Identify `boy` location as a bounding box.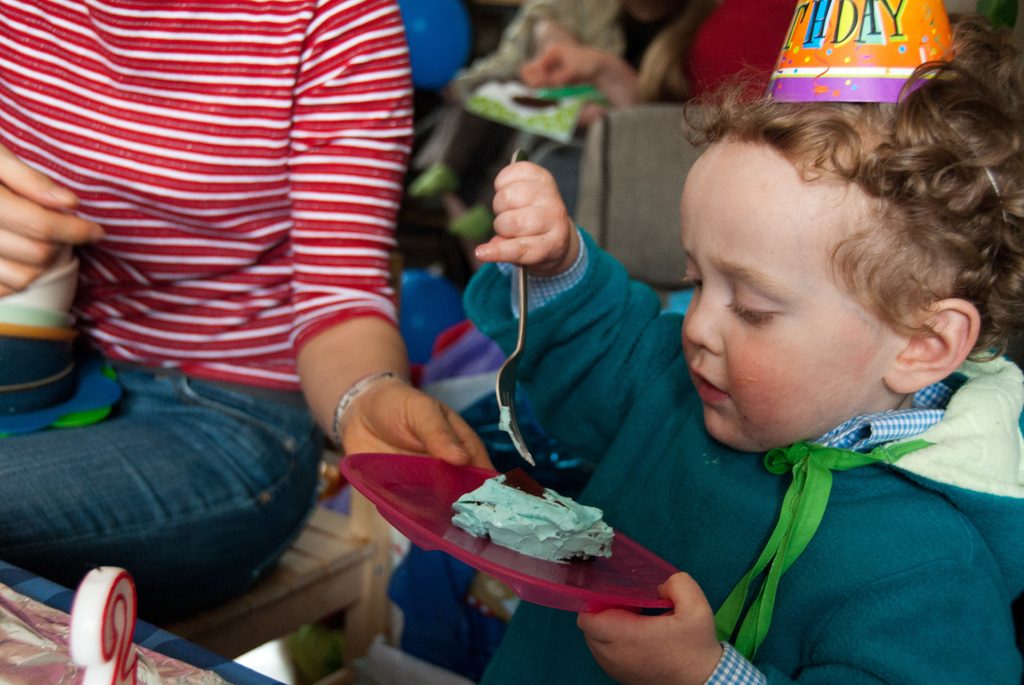
rect(493, 36, 993, 659).
